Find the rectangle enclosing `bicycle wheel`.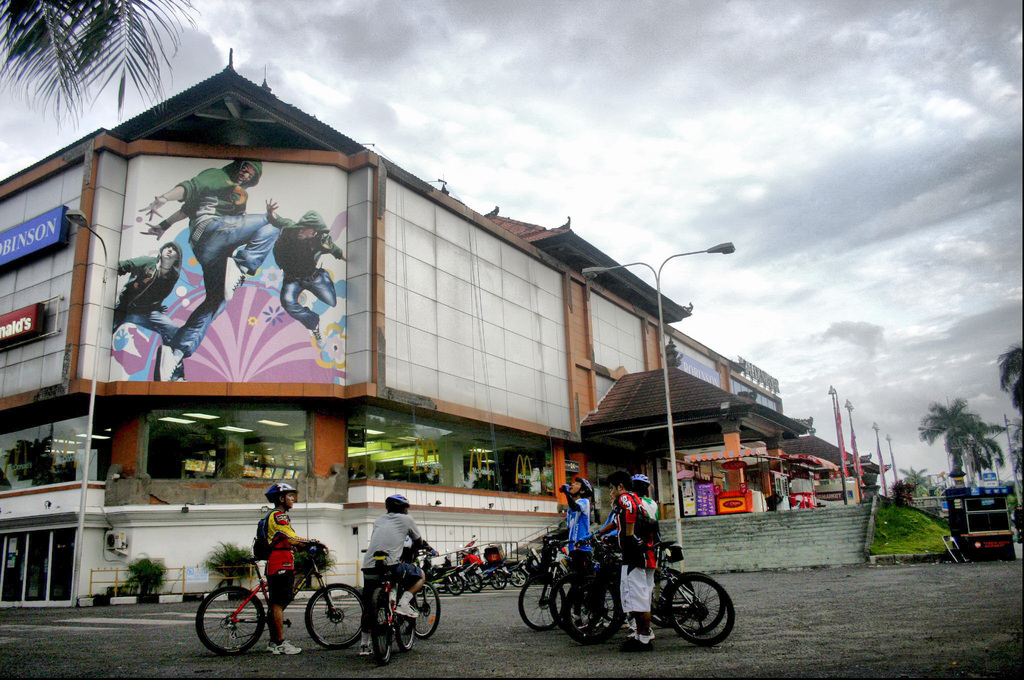
[x1=365, y1=587, x2=391, y2=668].
